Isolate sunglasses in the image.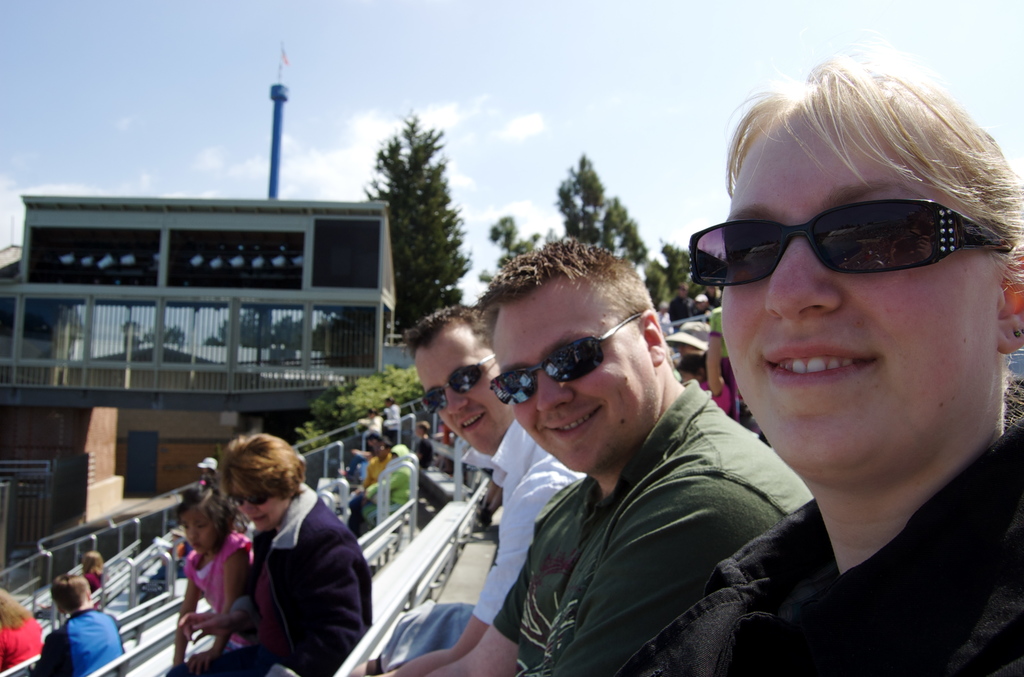
Isolated region: 408 349 504 415.
